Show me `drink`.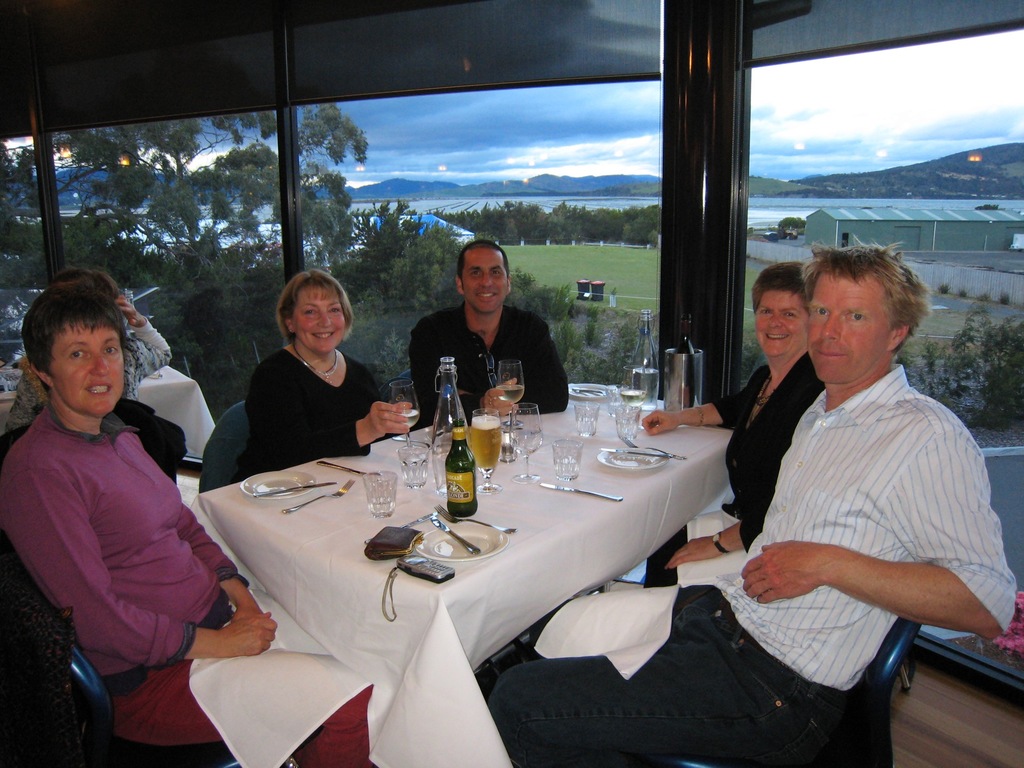
`drink` is here: 630:365:657:413.
